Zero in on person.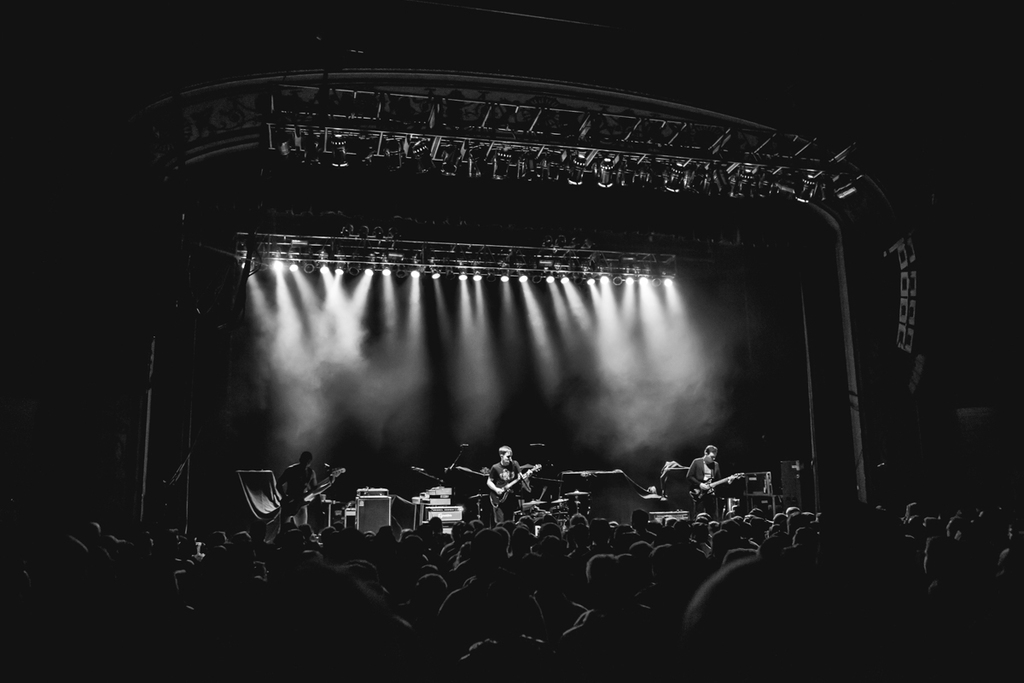
Zeroed in: 486,442,532,522.
